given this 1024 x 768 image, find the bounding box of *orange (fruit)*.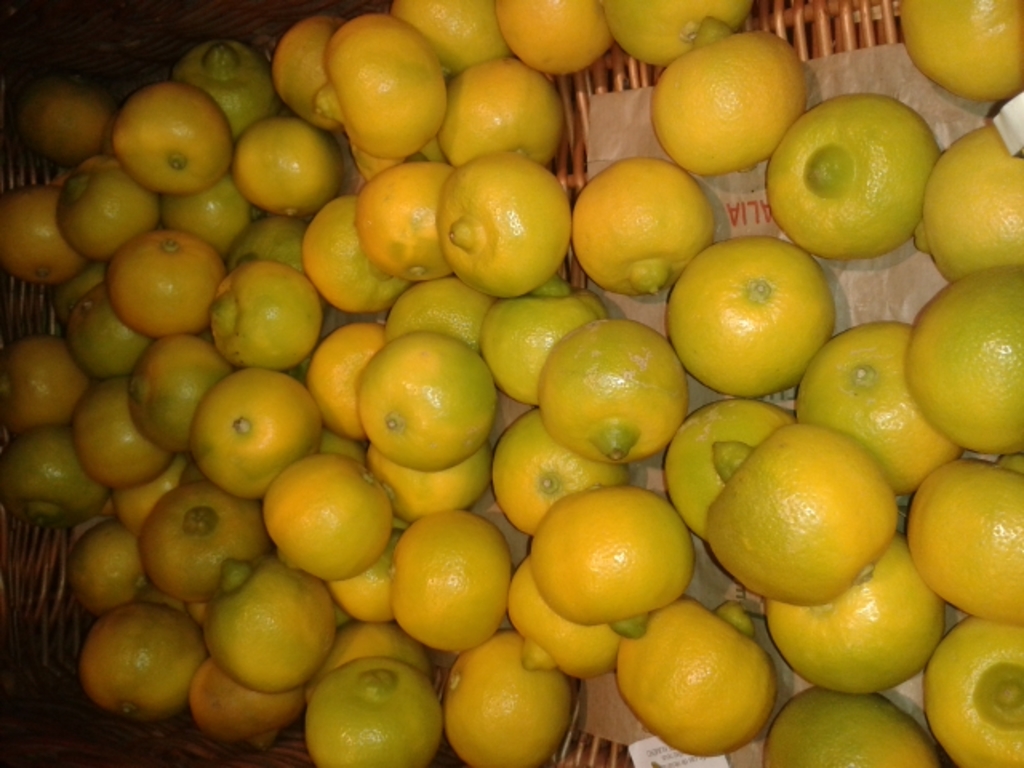
l=370, t=456, r=485, b=518.
